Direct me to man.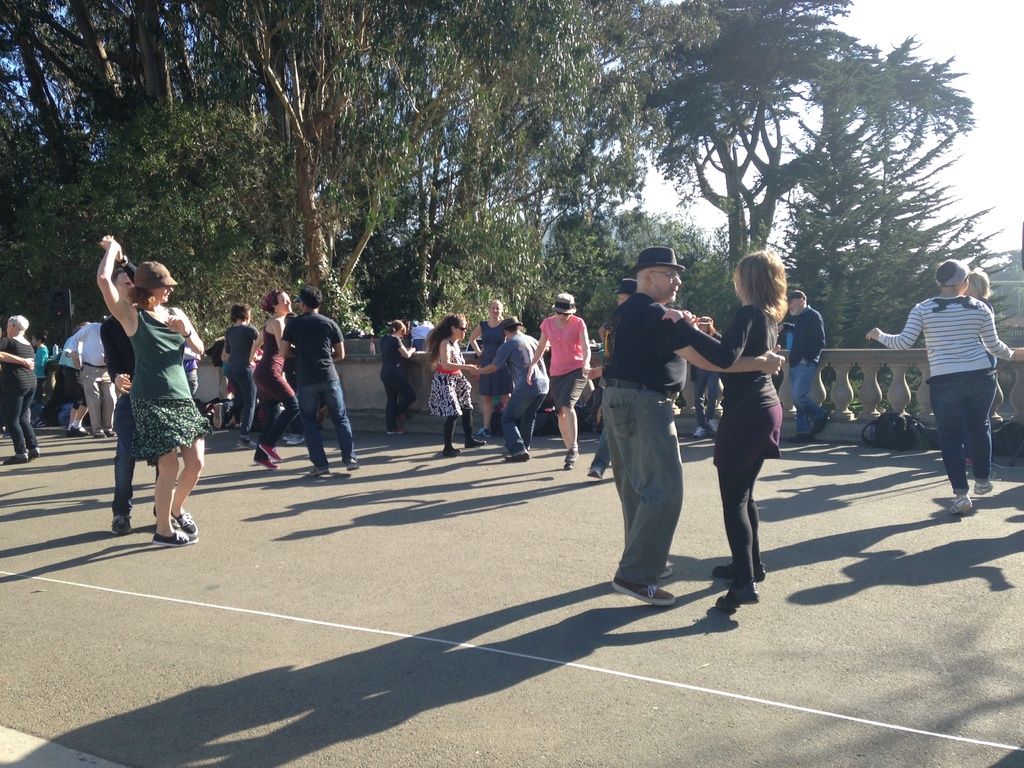
Direction: rect(96, 234, 175, 532).
